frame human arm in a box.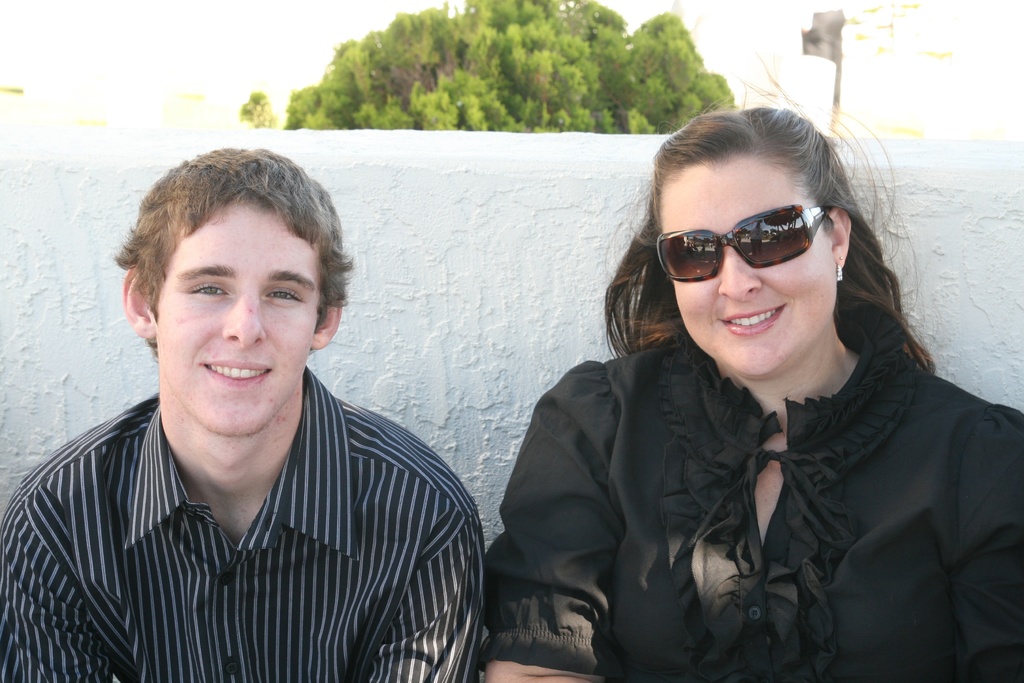
BBox(369, 508, 481, 682).
